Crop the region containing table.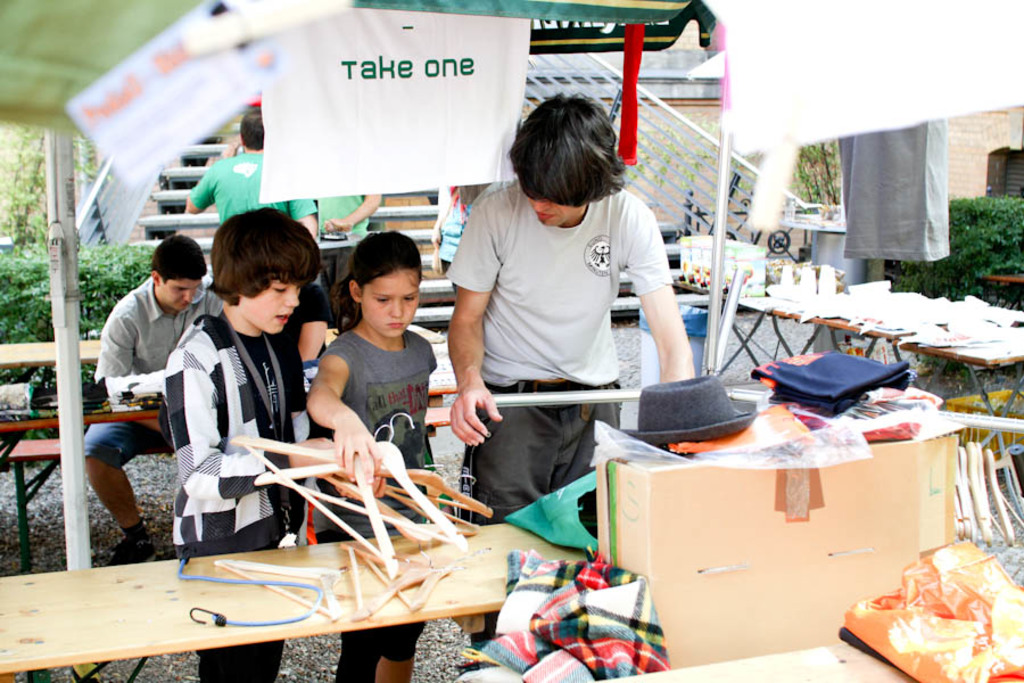
Crop region: [left=571, top=392, right=993, bottom=669].
